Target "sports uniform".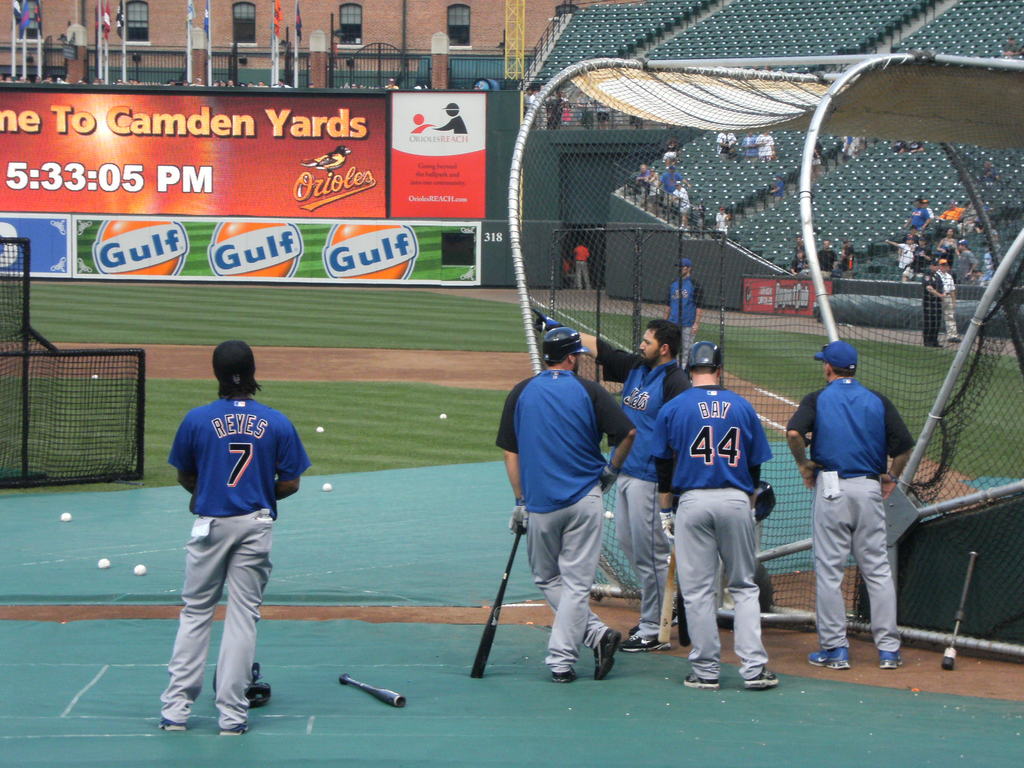
Target region: 148,338,306,732.
